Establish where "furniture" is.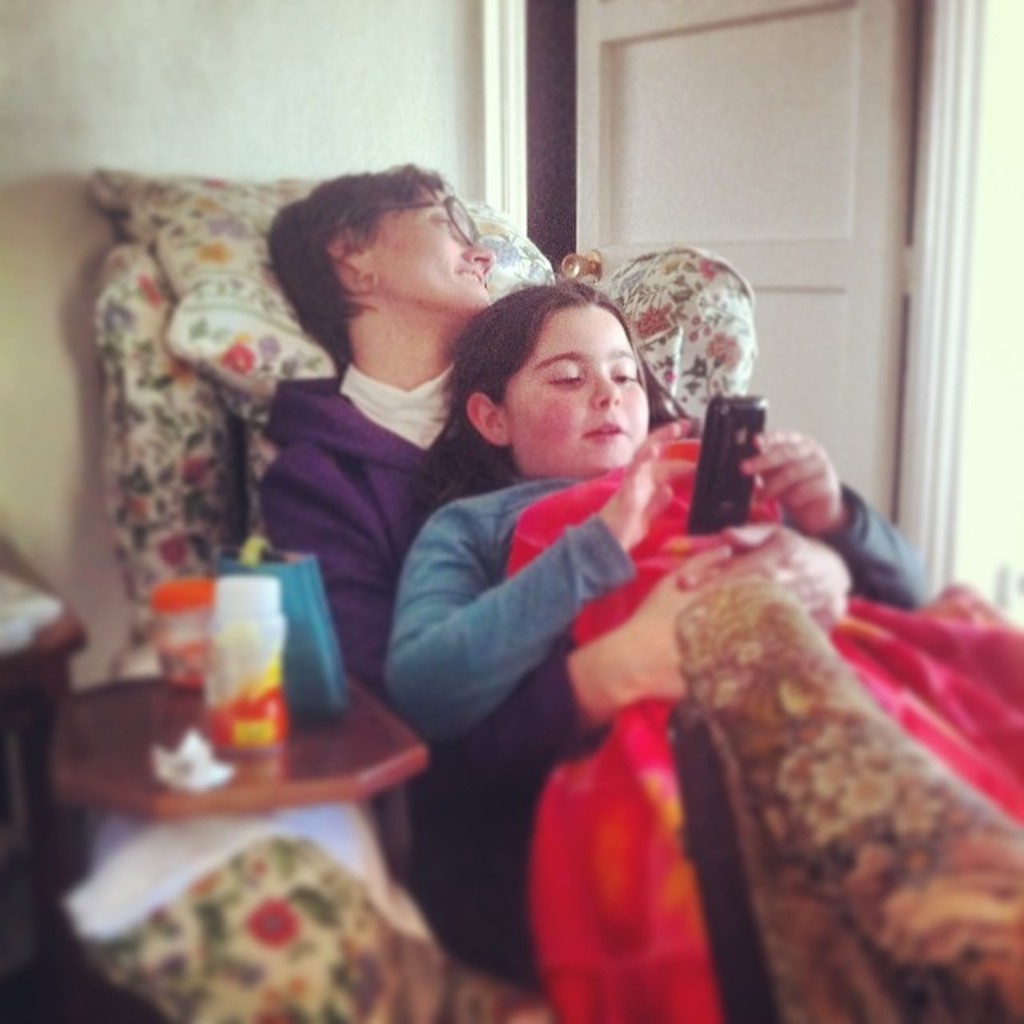
Established at (x1=0, y1=531, x2=85, y2=1022).
